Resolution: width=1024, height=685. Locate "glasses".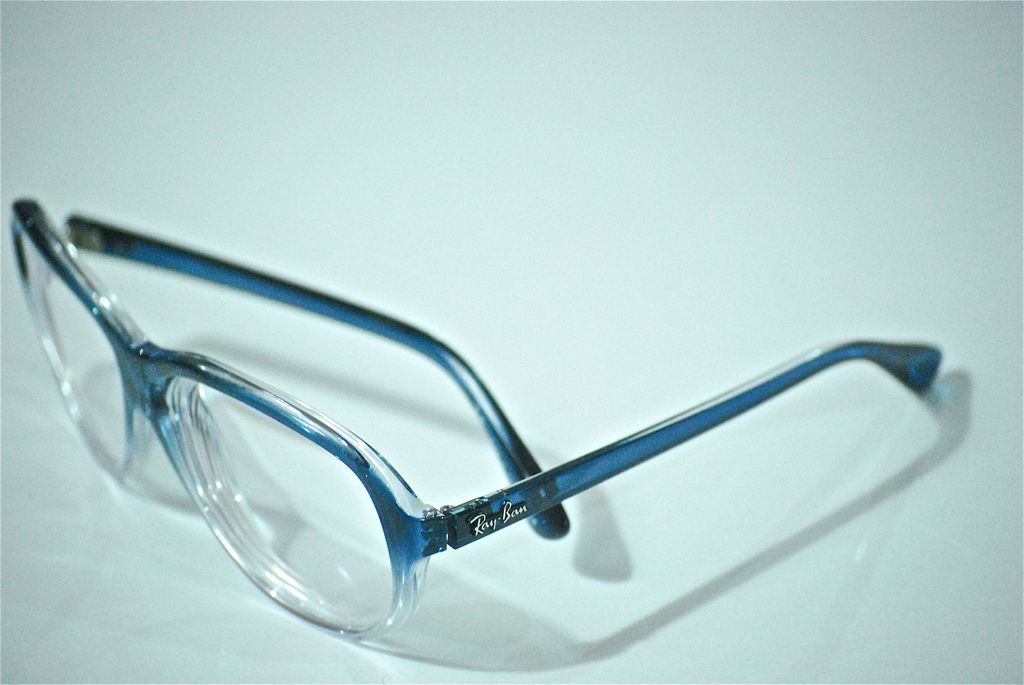
[6,198,940,636].
